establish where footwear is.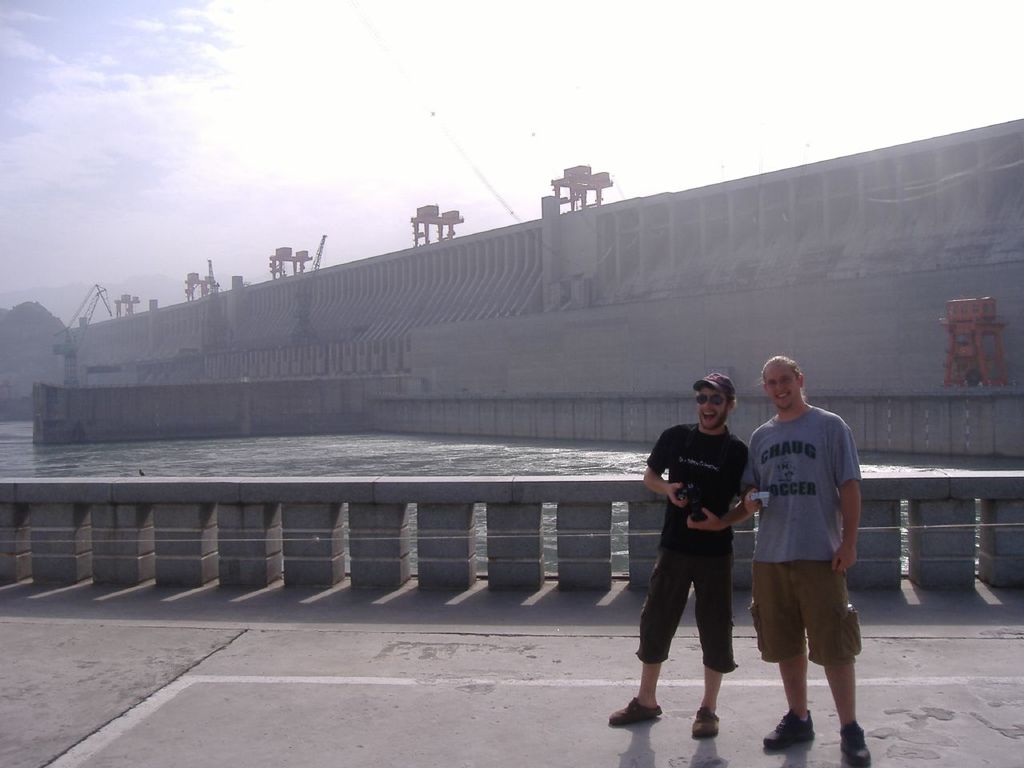
Established at [761,706,816,750].
